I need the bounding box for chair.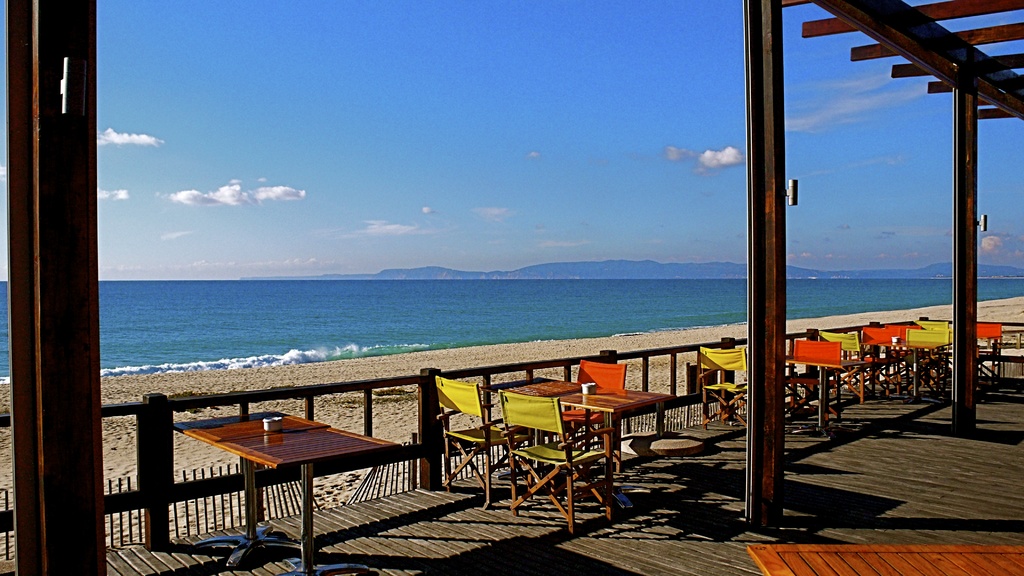
Here it is: detection(429, 371, 535, 508).
